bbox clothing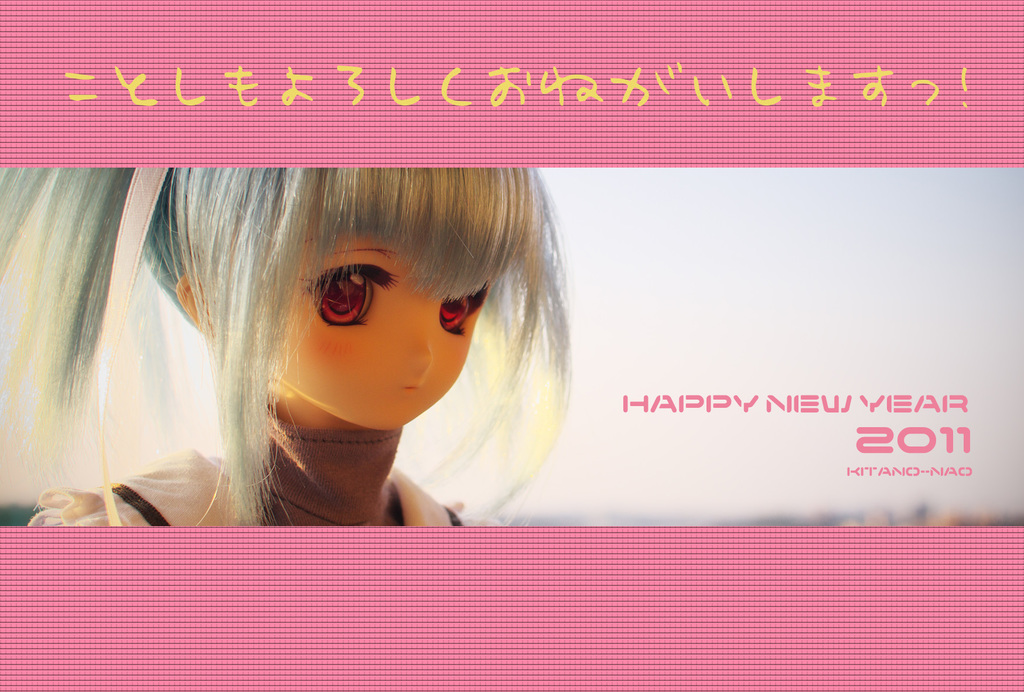
<region>13, 453, 461, 529</region>
